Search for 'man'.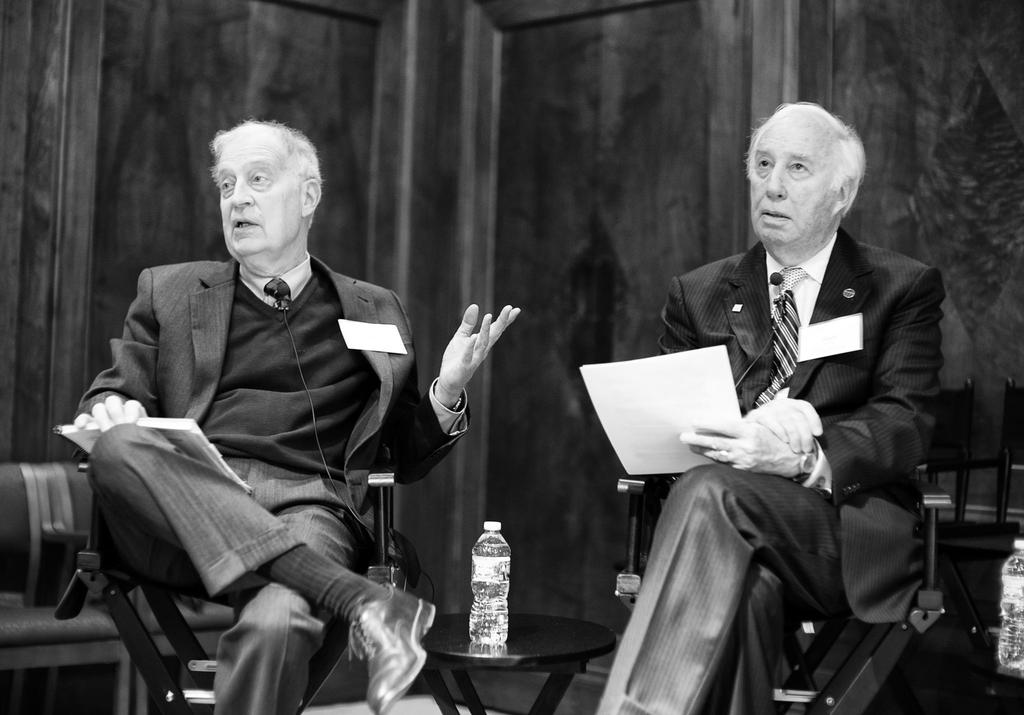
Found at rect(71, 121, 520, 714).
